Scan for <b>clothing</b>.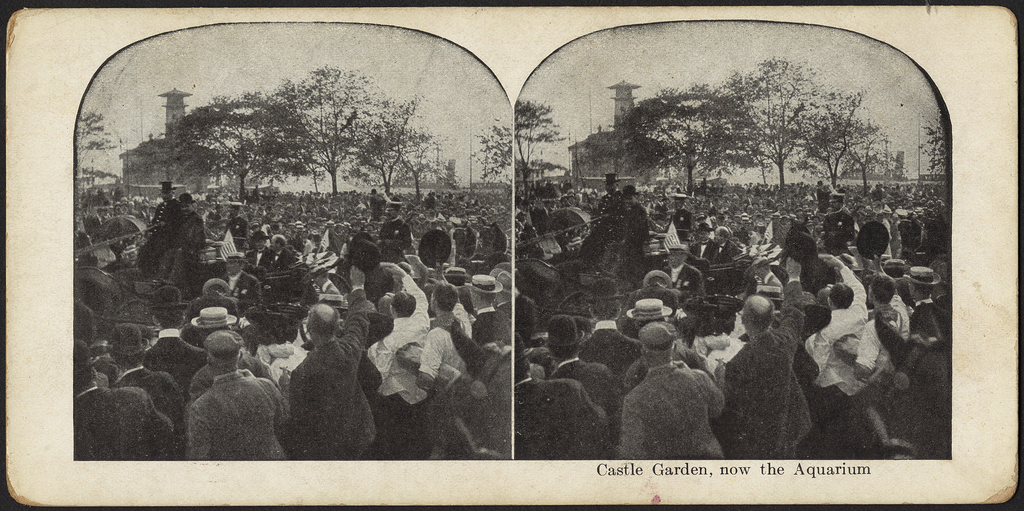
Scan result: crop(904, 292, 936, 336).
